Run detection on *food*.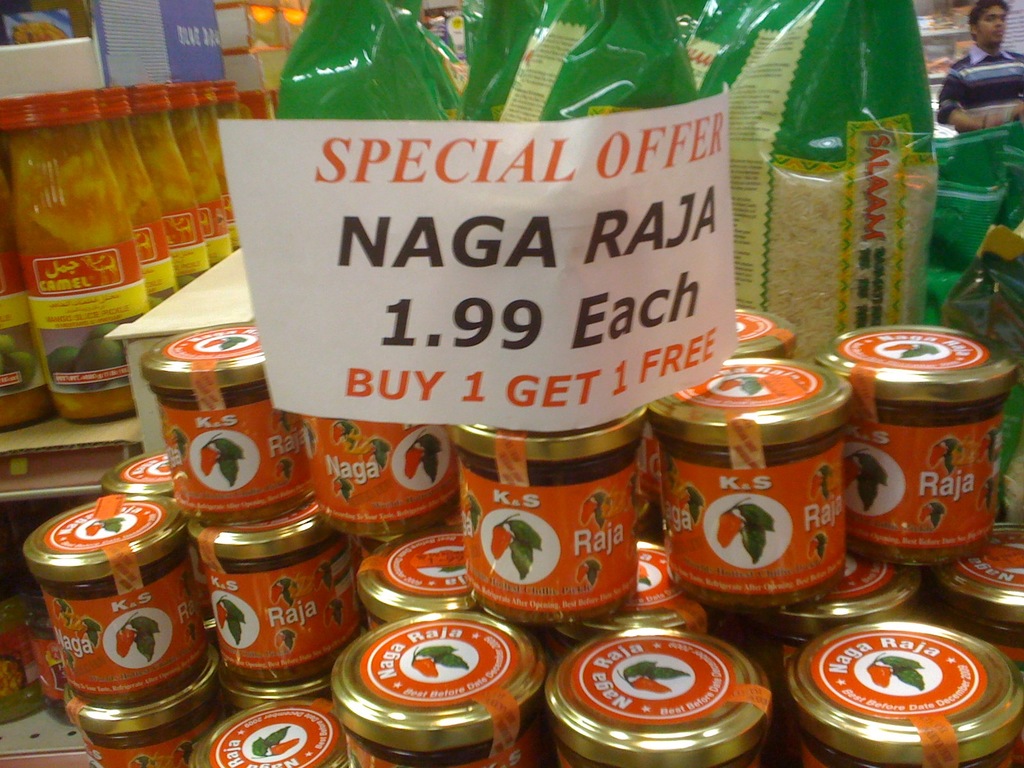
Result: (577, 561, 607, 586).
